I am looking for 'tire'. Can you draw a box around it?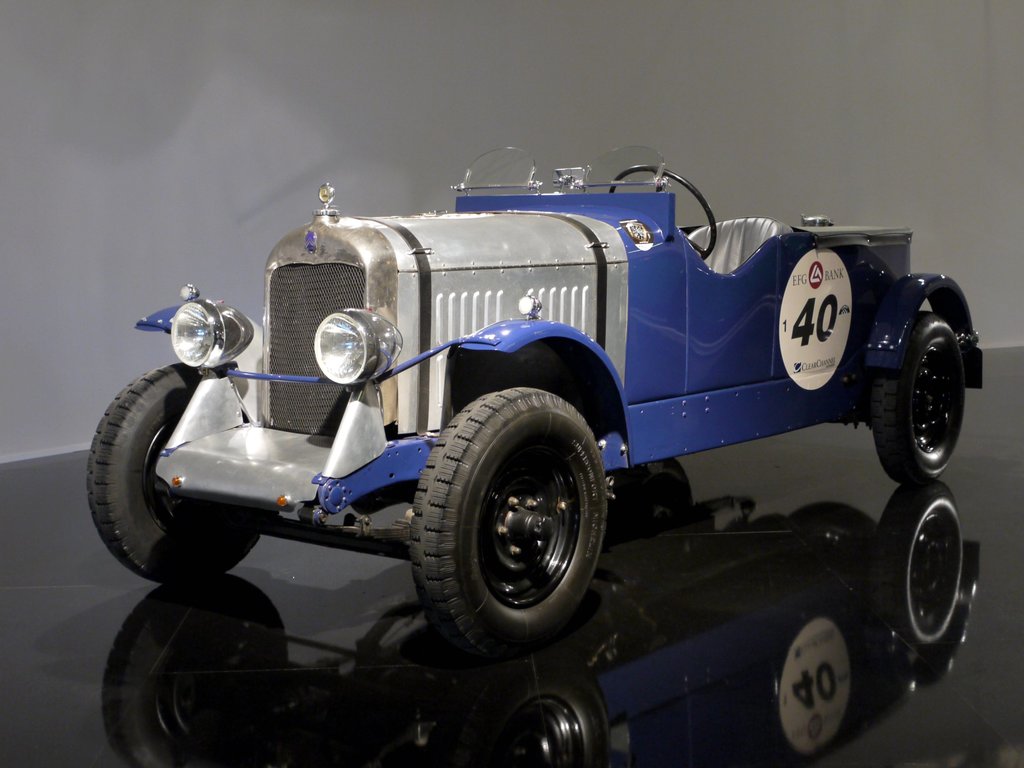
Sure, the bounding box is [x1=86, y1=361, x2=262, y2=582].
